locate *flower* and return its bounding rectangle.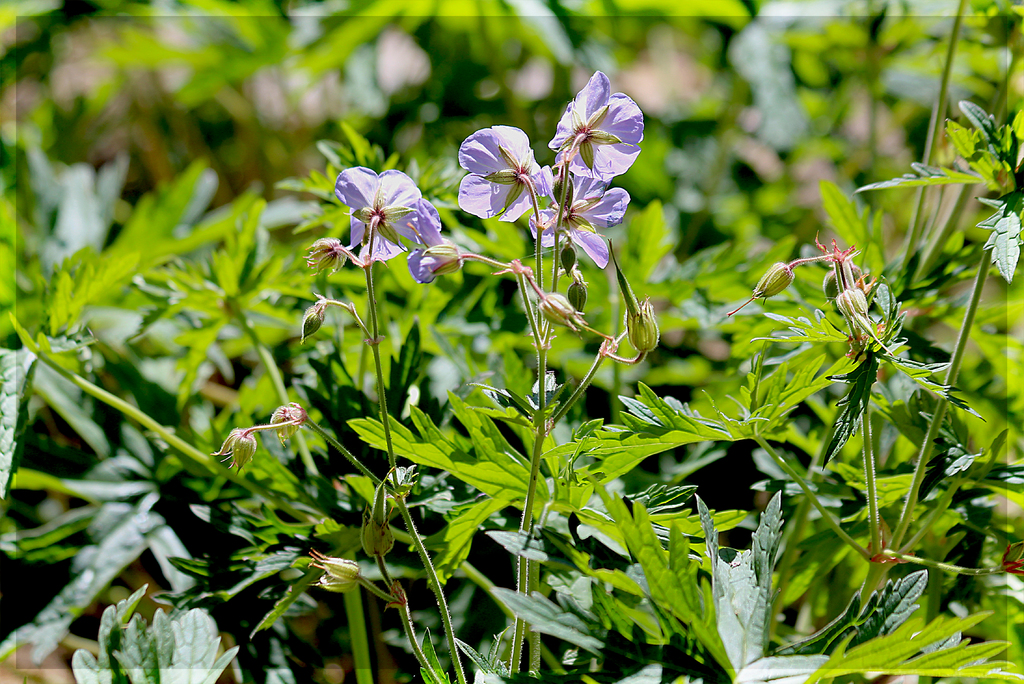
box=[456, 122, 543, 225].
